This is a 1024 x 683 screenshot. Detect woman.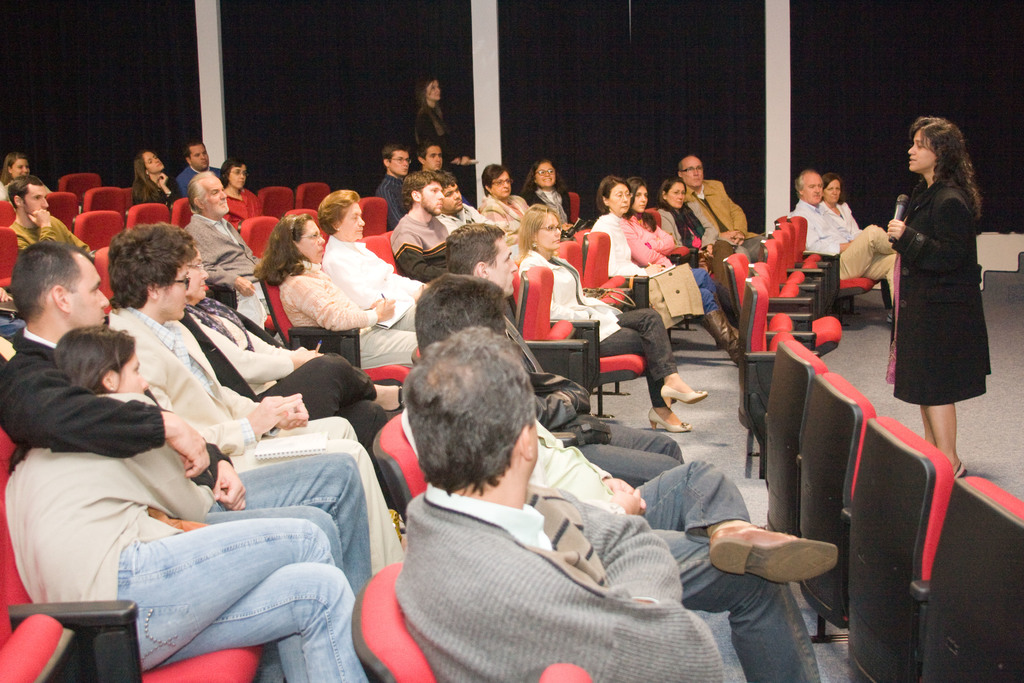
box=[157, 211, 411, 517].
